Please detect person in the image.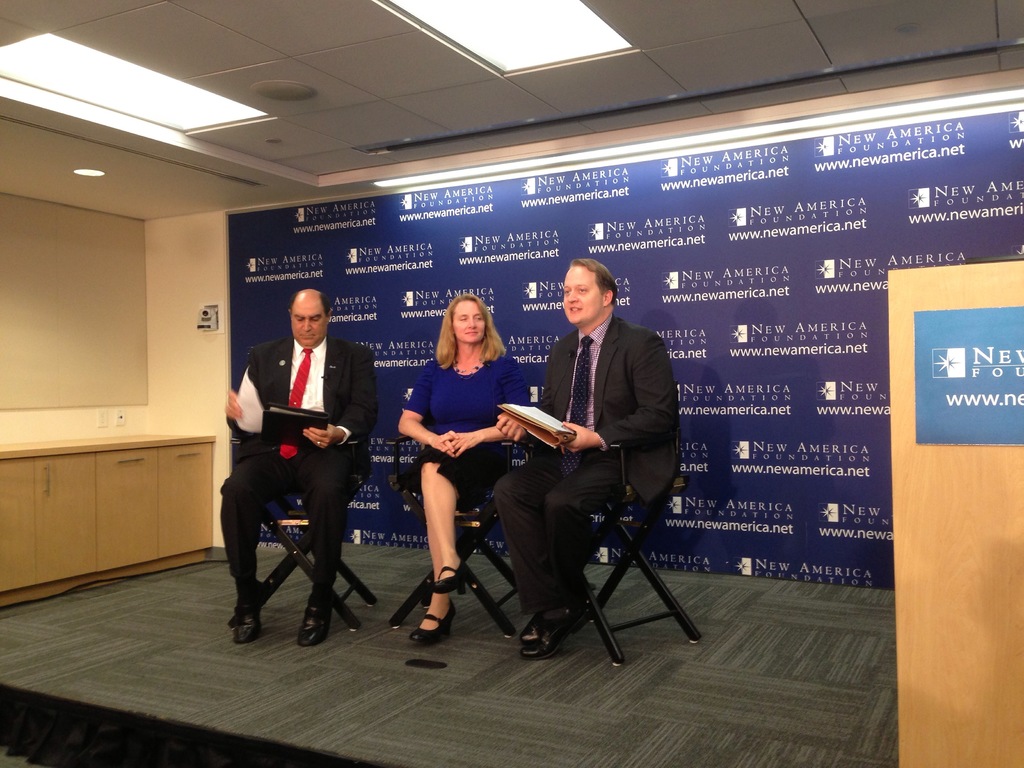
x1=396 y1=291 x2=527 y2=643.
